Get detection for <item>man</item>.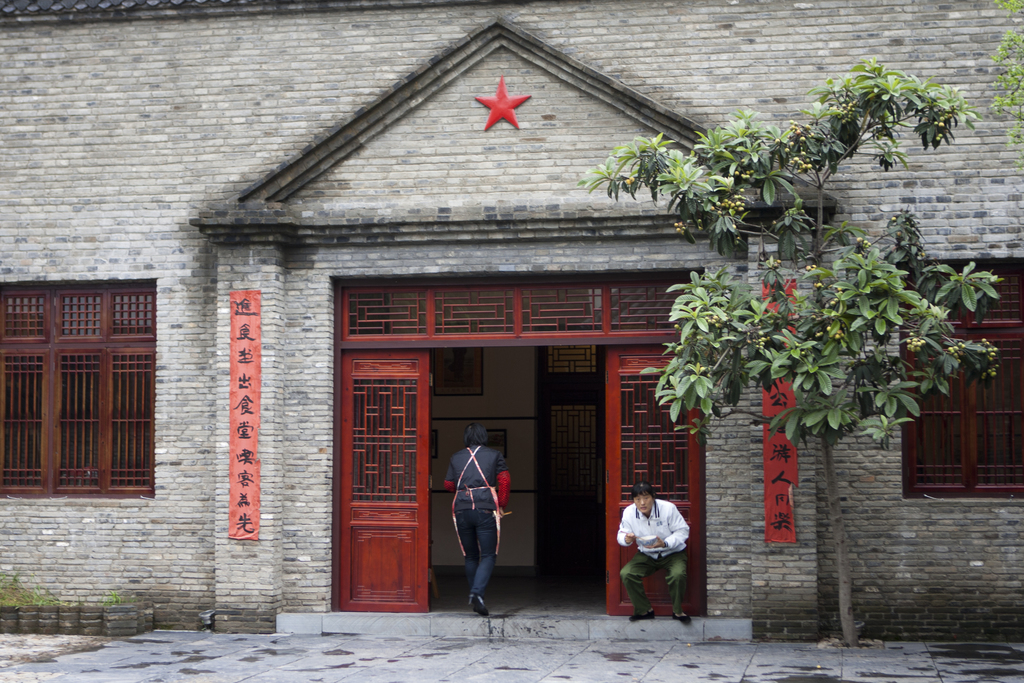
Detection: Rect(442, 424, 513, 617).
